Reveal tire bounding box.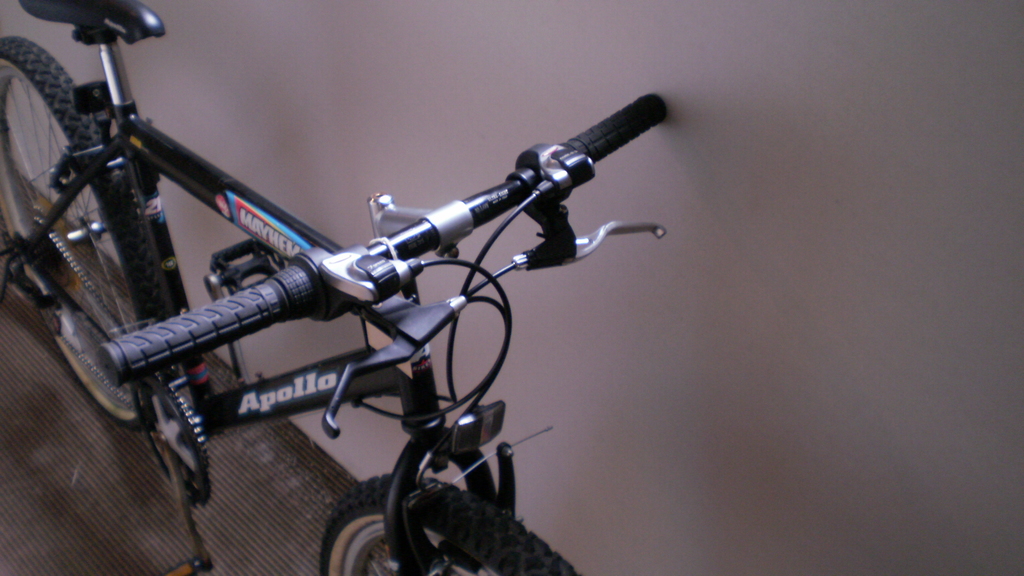
Revealed: [0, 37, 139, 422].
